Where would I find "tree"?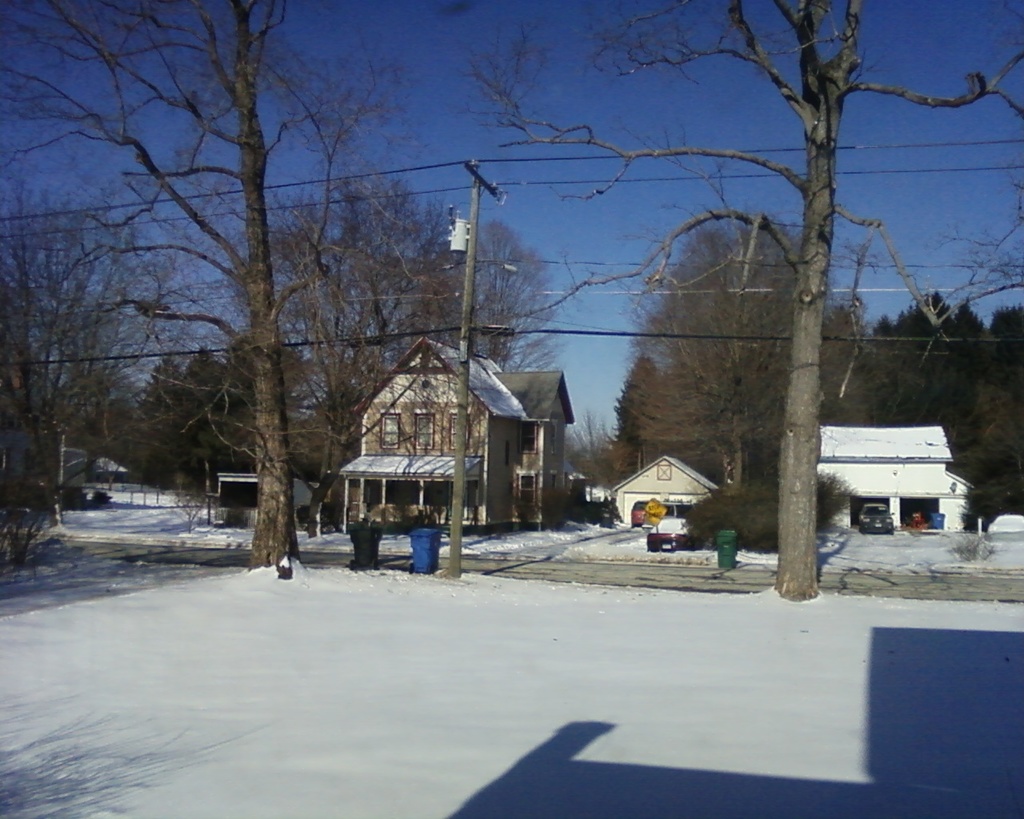
At bbox(563, 406, 648, 500).
